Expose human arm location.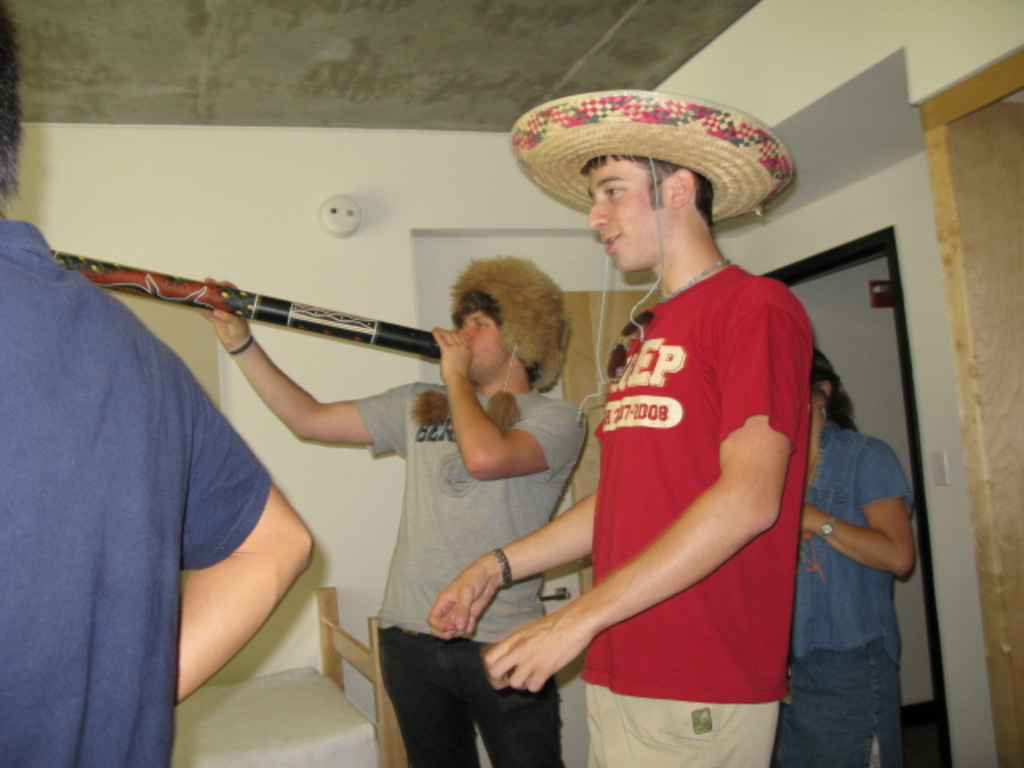
Exposed at 488,302,794,706.
